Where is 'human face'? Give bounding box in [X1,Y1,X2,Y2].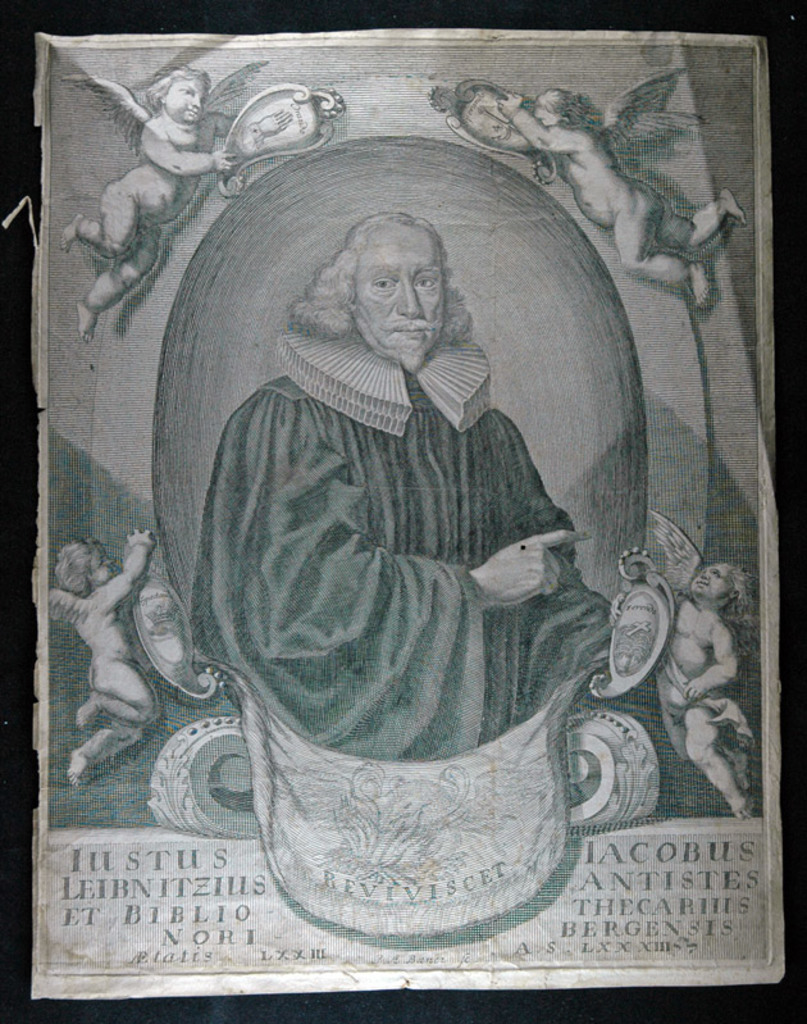
[82,546,118,590].
